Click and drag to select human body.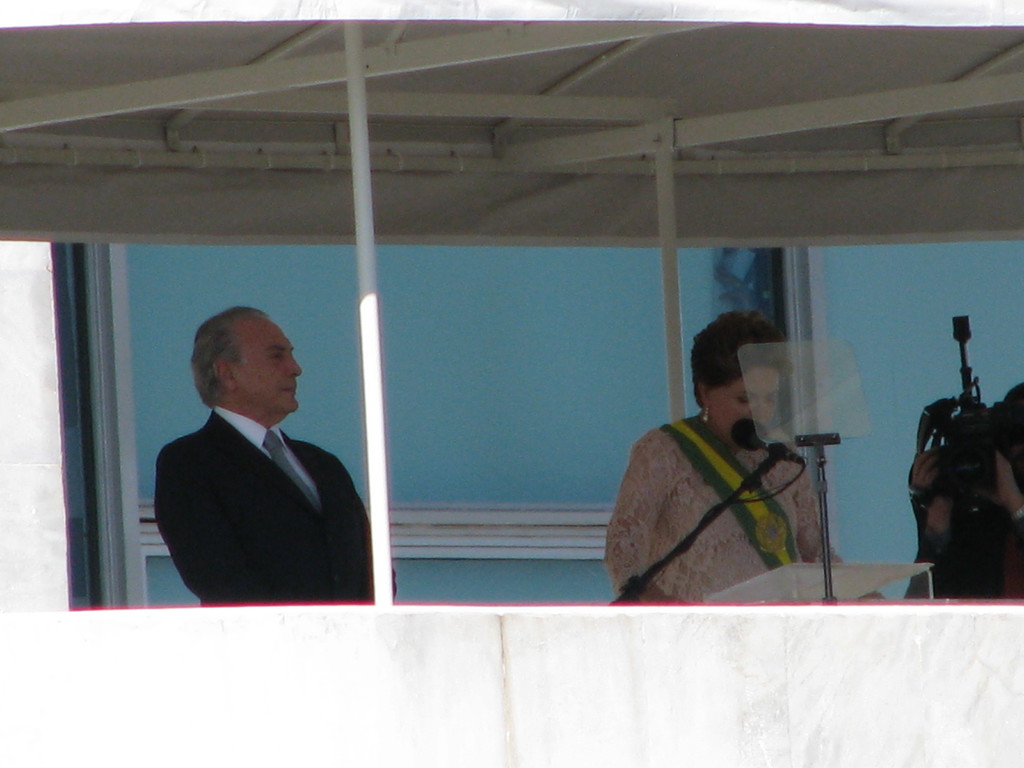
Selection: left=604, top=306, right=852, bottom=606.
